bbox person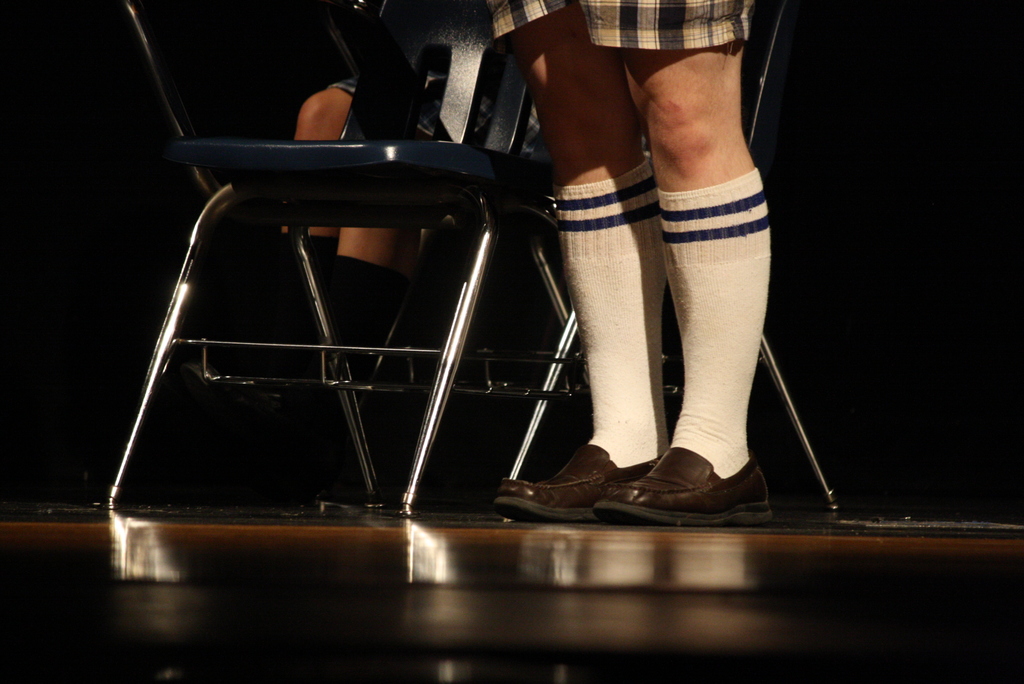
(x1=488, y1=0, x2=765, y2=525)
